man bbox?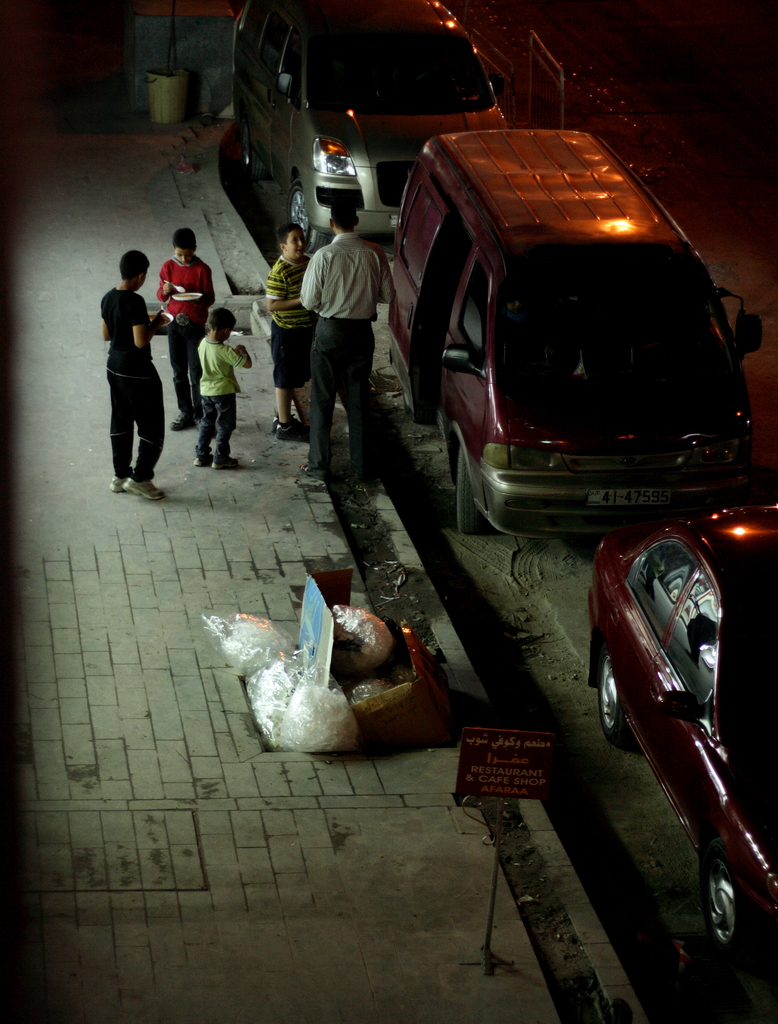
[288, 186, 401, 497]
